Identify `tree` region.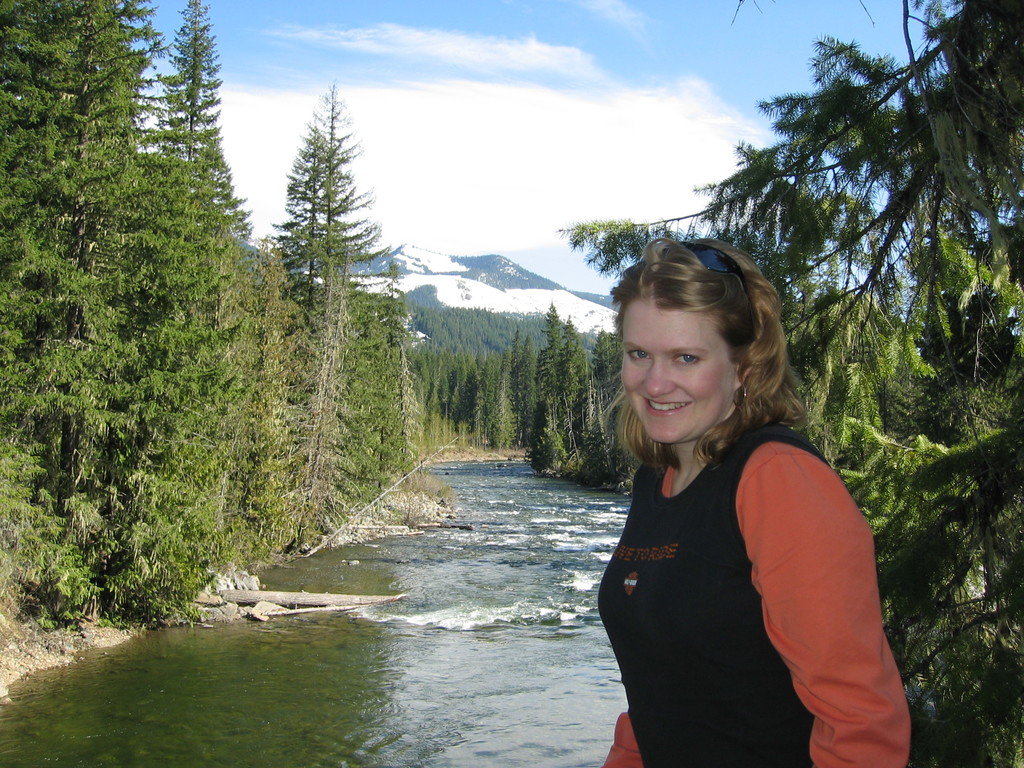
Region: x1=341 y1=303 x2=412 y2=512.
